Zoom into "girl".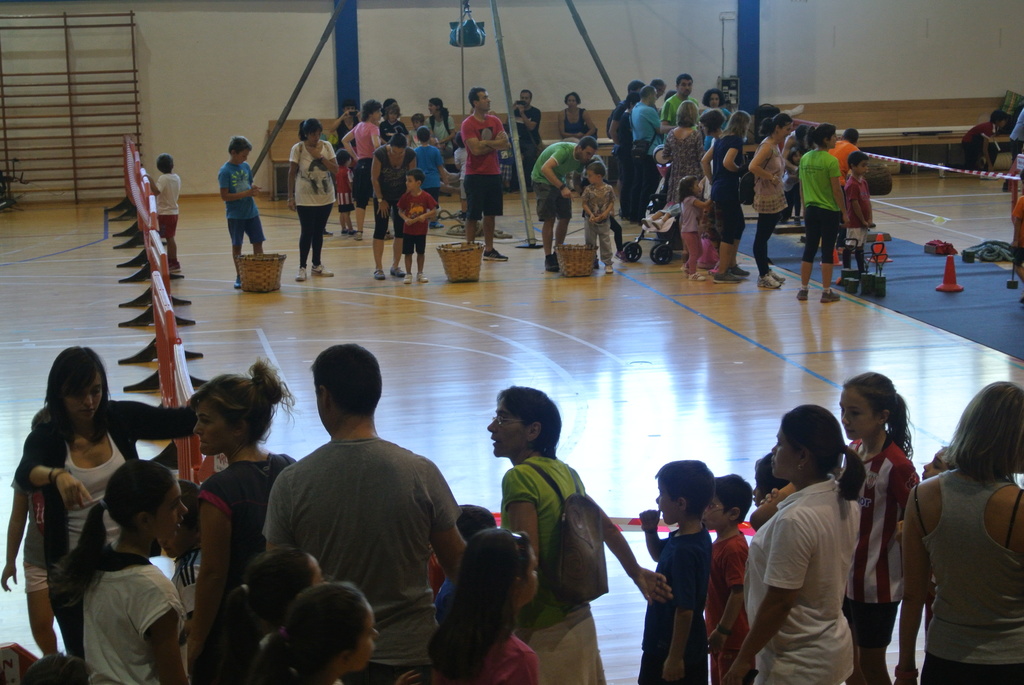
Zoom target: l=676, t=174, r=714, b=280.
